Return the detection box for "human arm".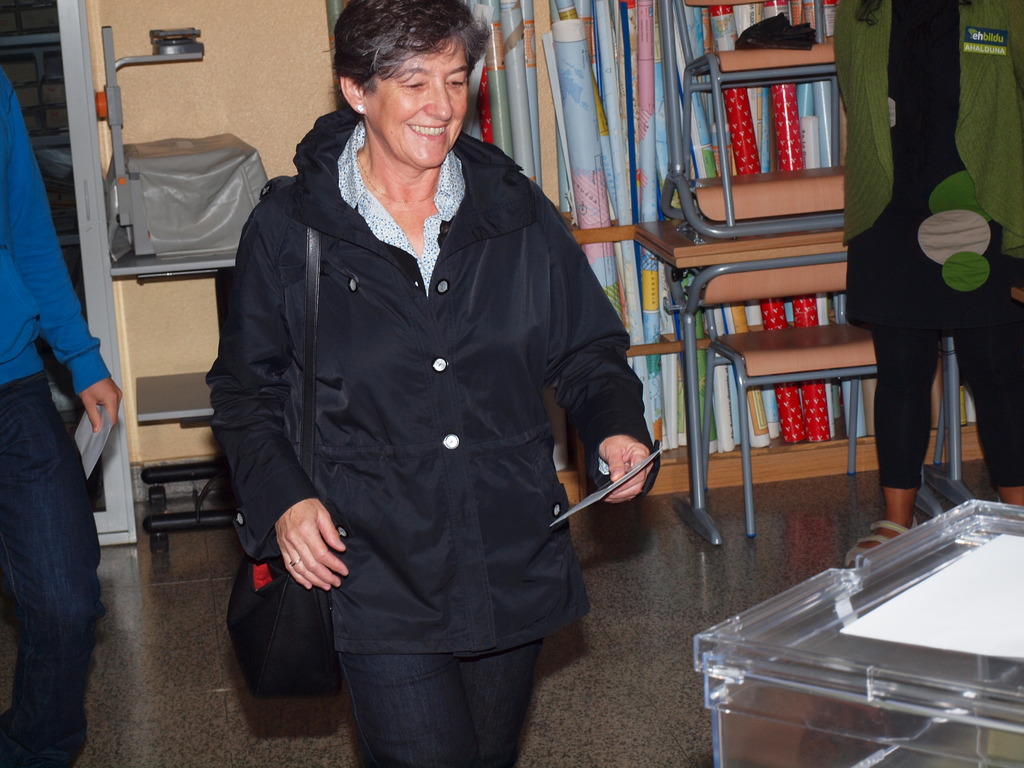
bbox=[213, 213, 357, 600].
